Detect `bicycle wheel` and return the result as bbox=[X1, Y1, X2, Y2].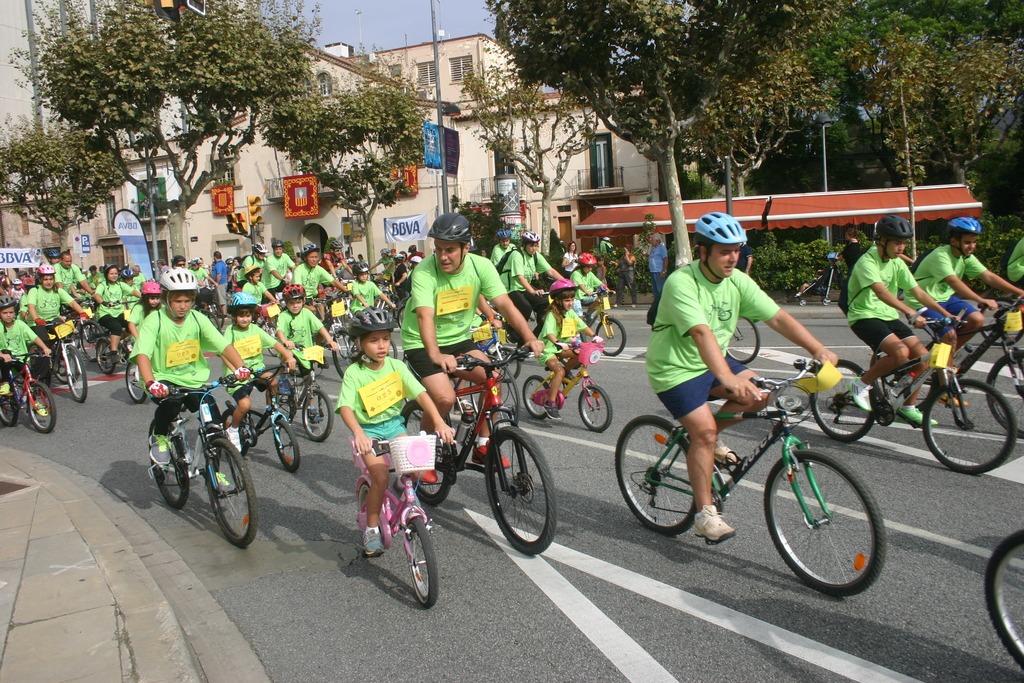
bbox=[97, 338, 115, 373].
